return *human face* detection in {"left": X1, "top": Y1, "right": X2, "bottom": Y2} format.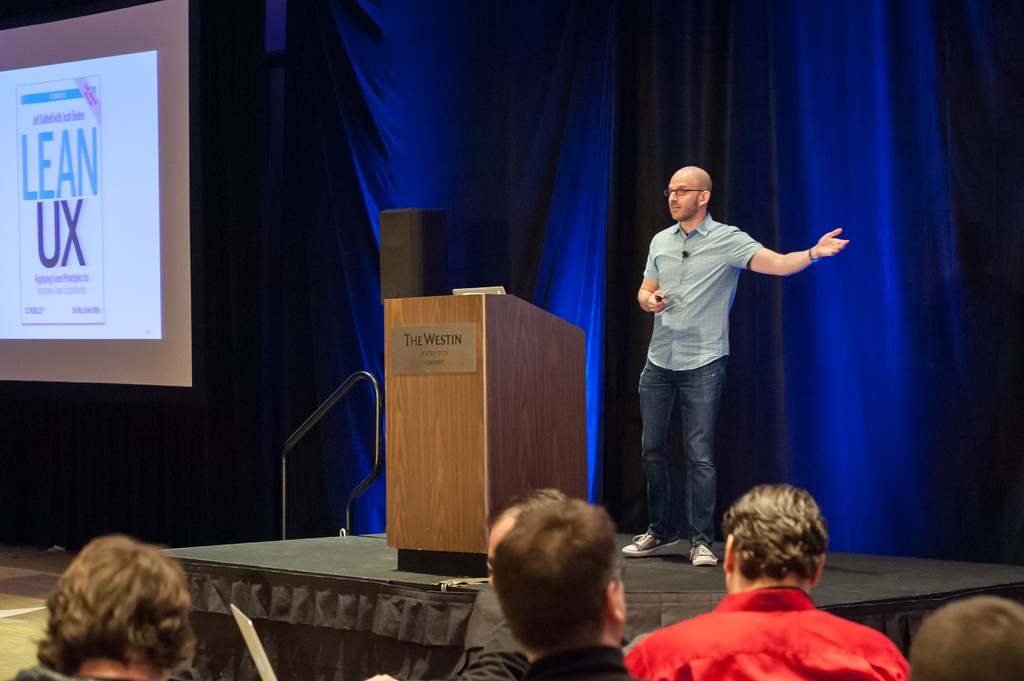
{"left": 666, "top": 172, "right": 702, "bottom": 225}.
